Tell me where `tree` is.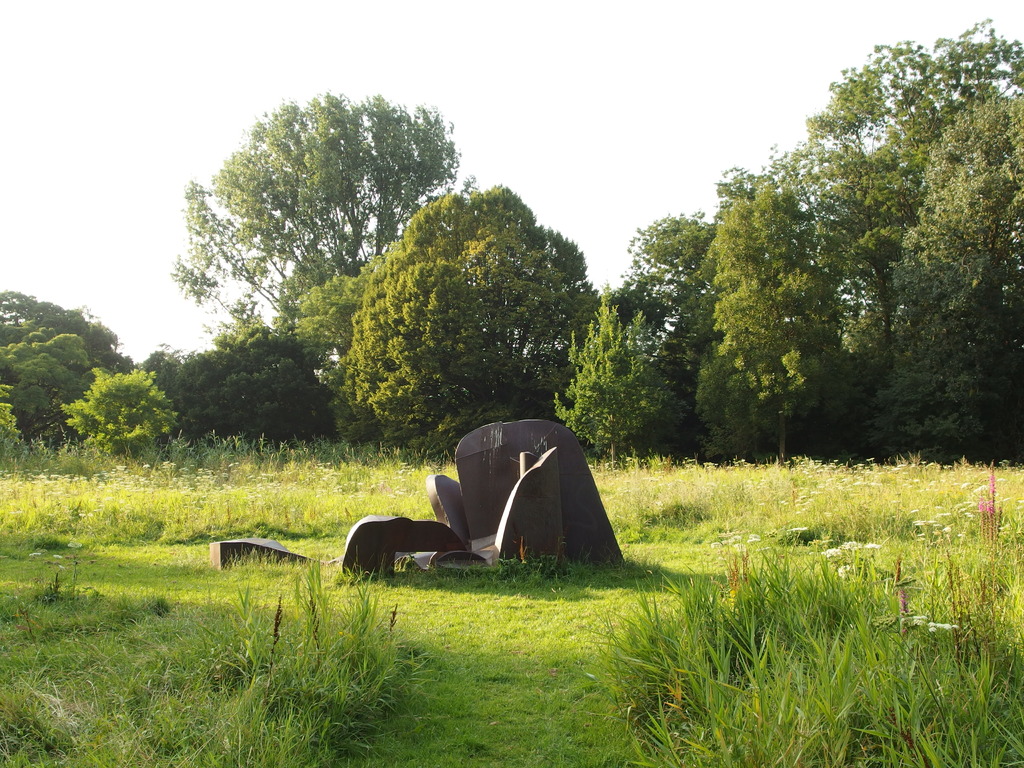
`tree` is at region(59, 358, 182, 463).
